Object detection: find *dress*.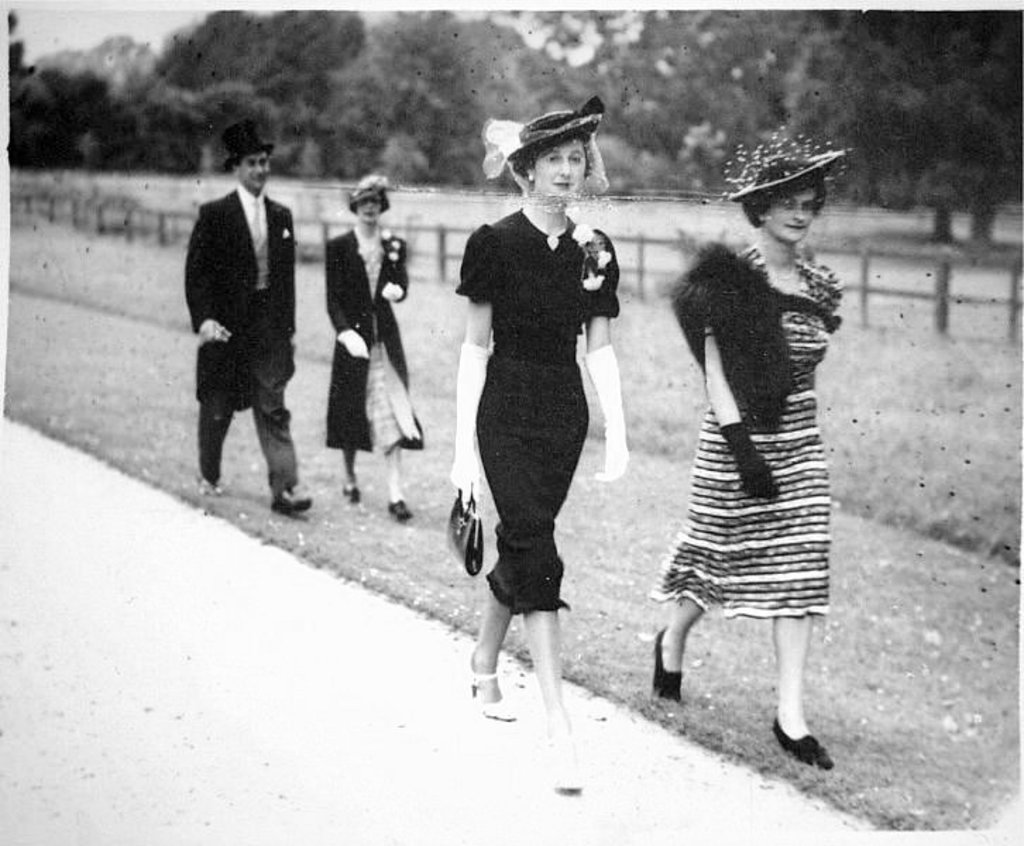
358, 230, 423, 451.
